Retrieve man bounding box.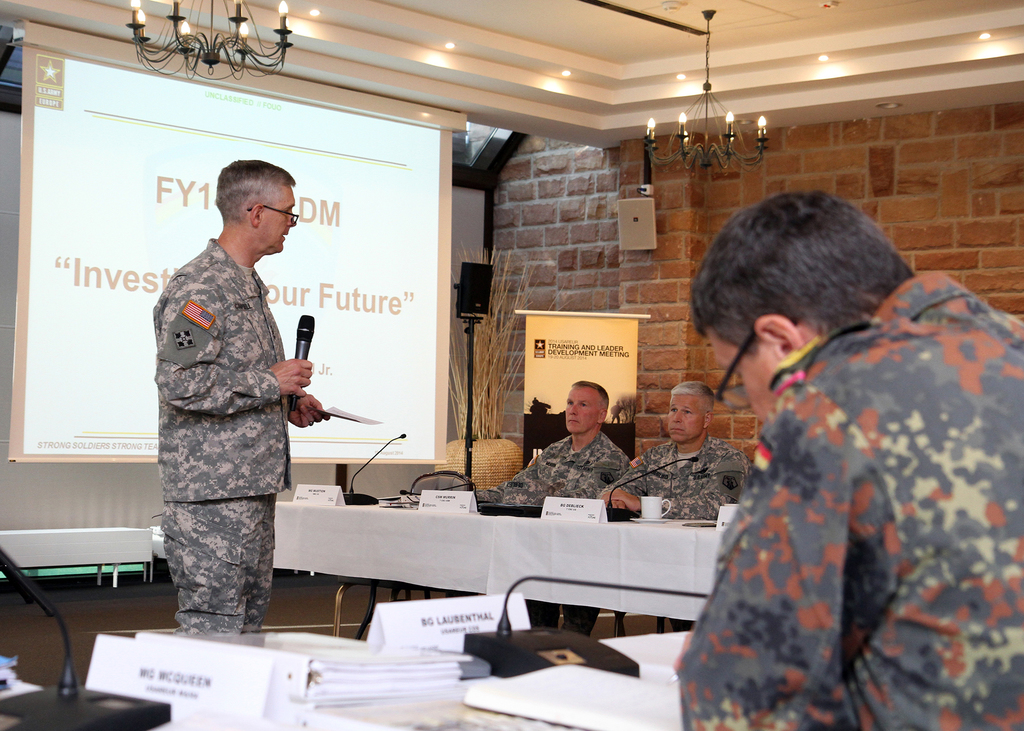
Bounding box: pyautogui.locateOnScreen(588, 382, 751, 513).
